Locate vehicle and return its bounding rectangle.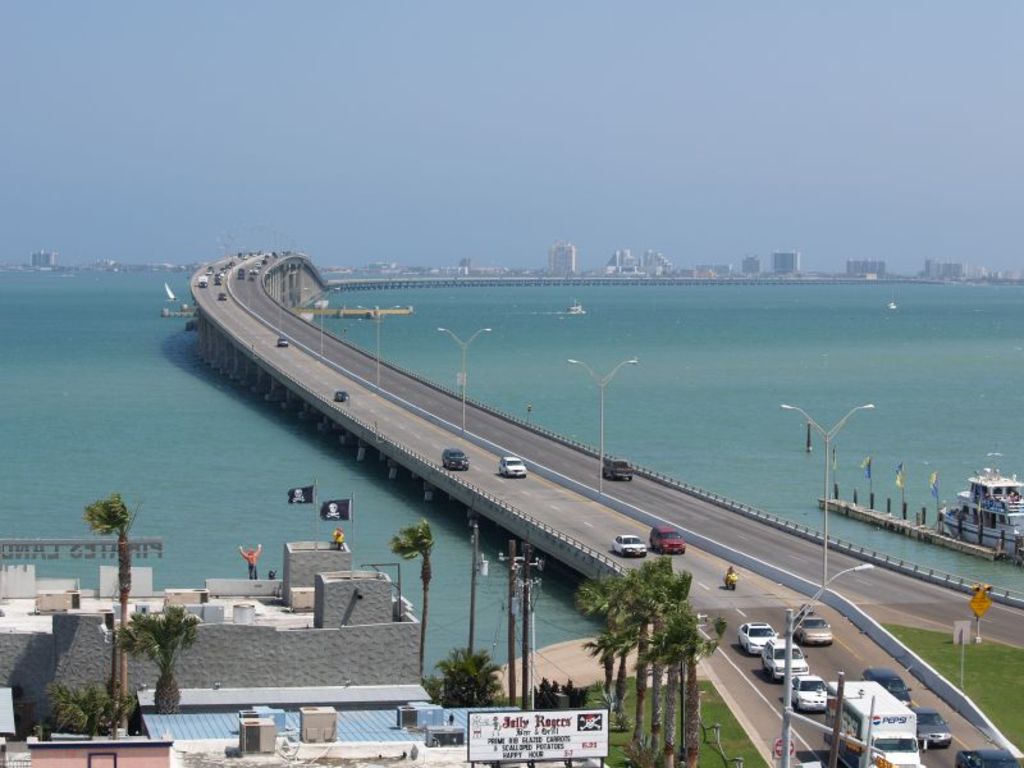
[654,526,685,554].
